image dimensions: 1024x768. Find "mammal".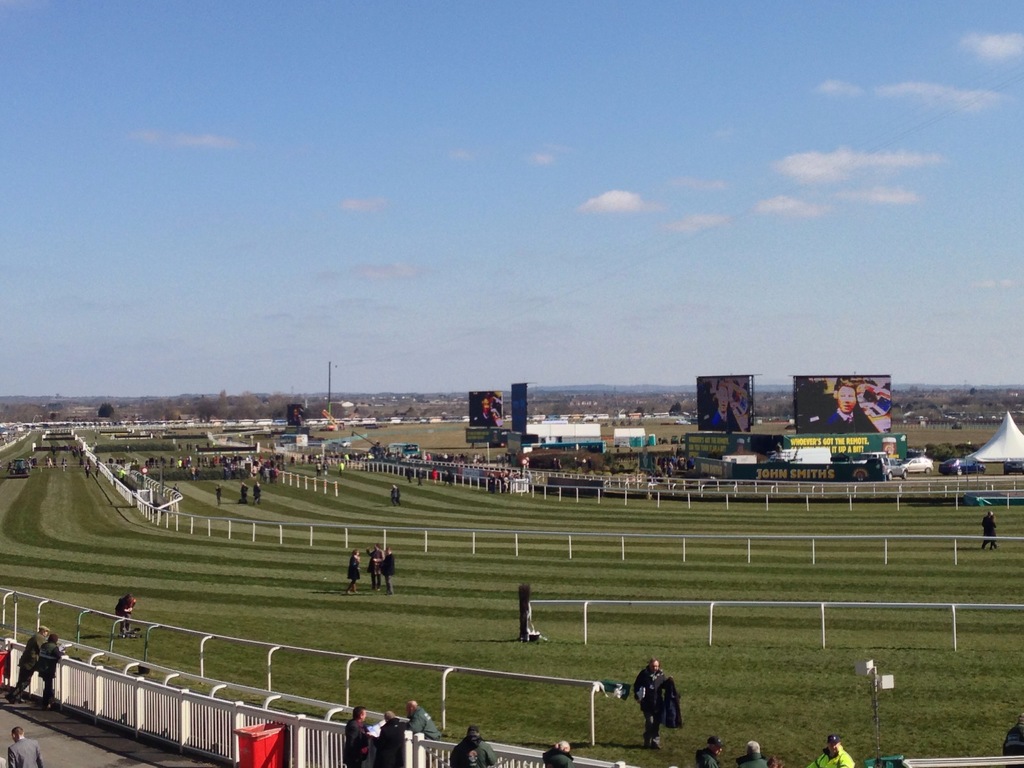
region(196, 444, 198, 451).
